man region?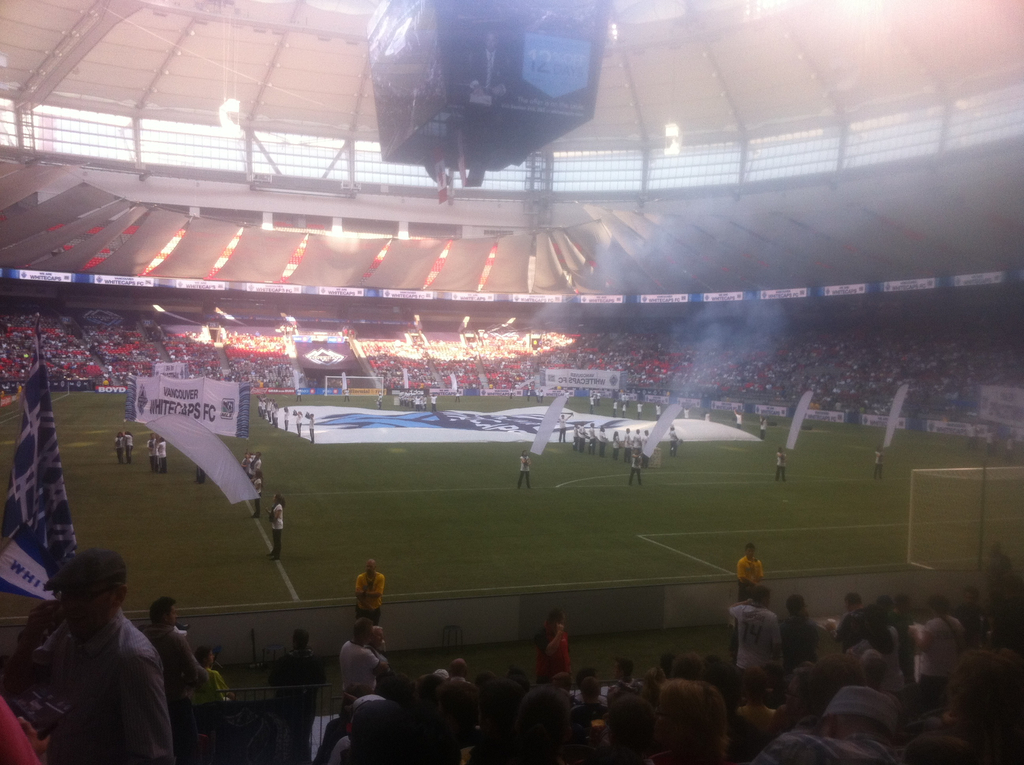
611:400:618:416
